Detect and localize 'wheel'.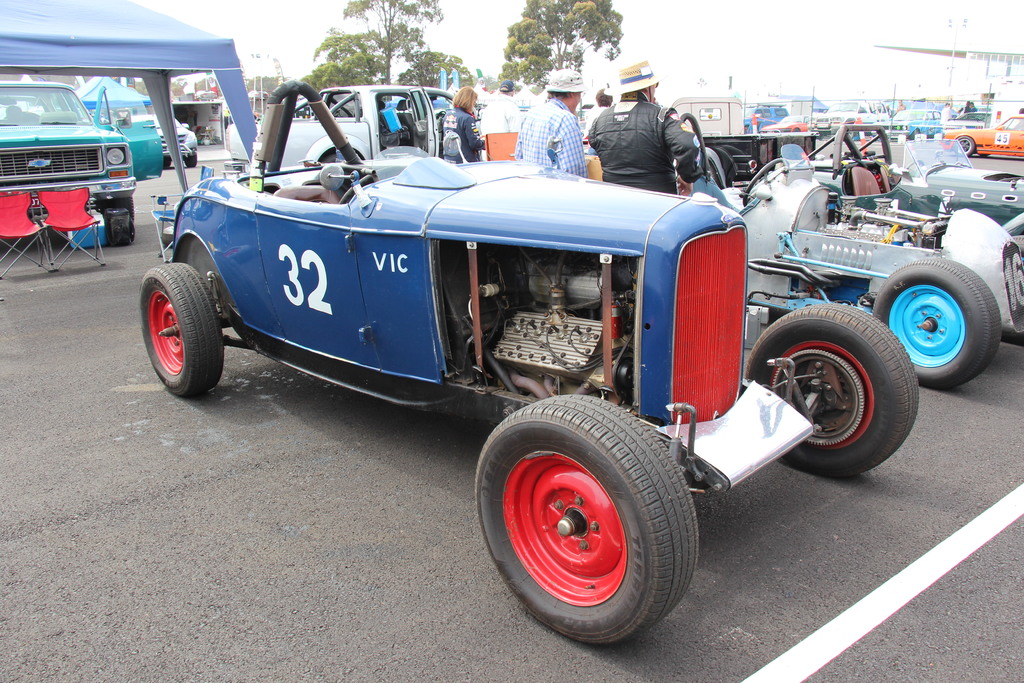
Localized at pyautogui.locateOnScreen(474, 394, 713, 649).
